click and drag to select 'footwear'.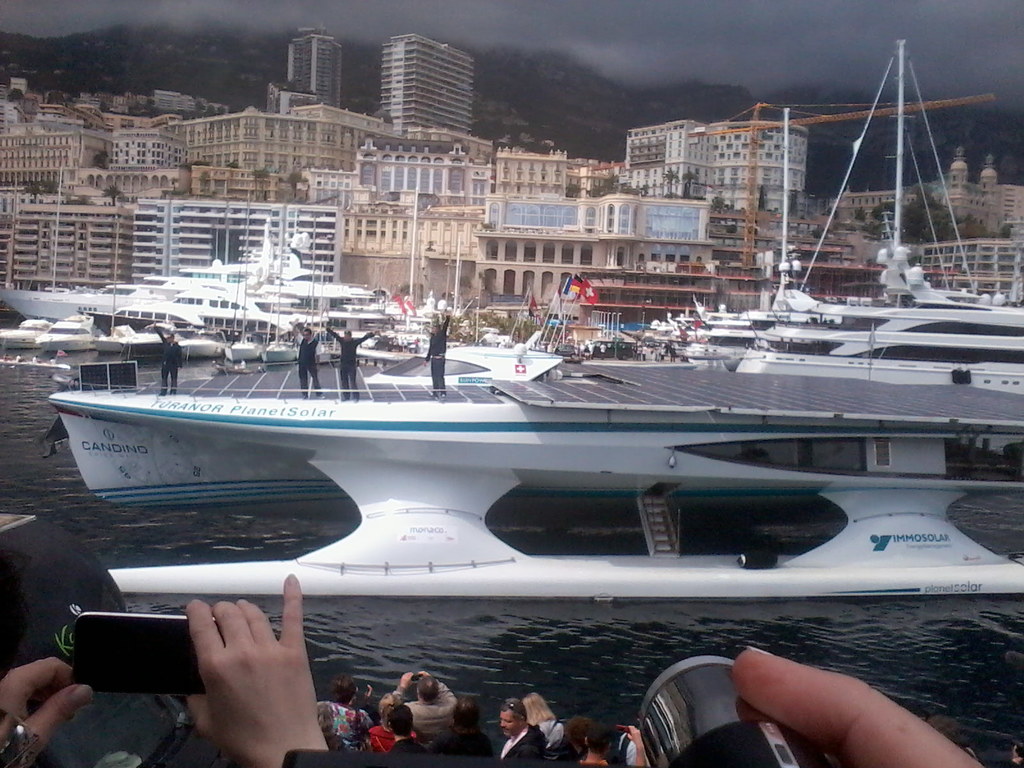
Selection: {"x1": 353, "y1": 397, "x2": 357, "y2": 403}.
